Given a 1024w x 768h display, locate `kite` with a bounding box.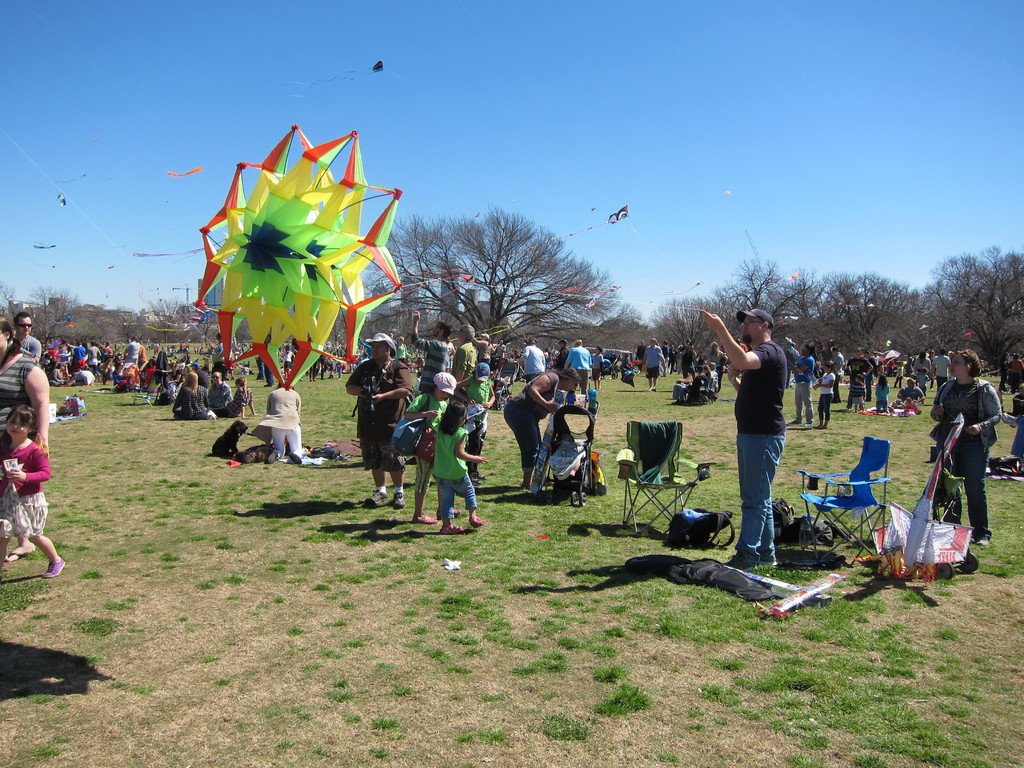
Located: [422,203,632,276].
